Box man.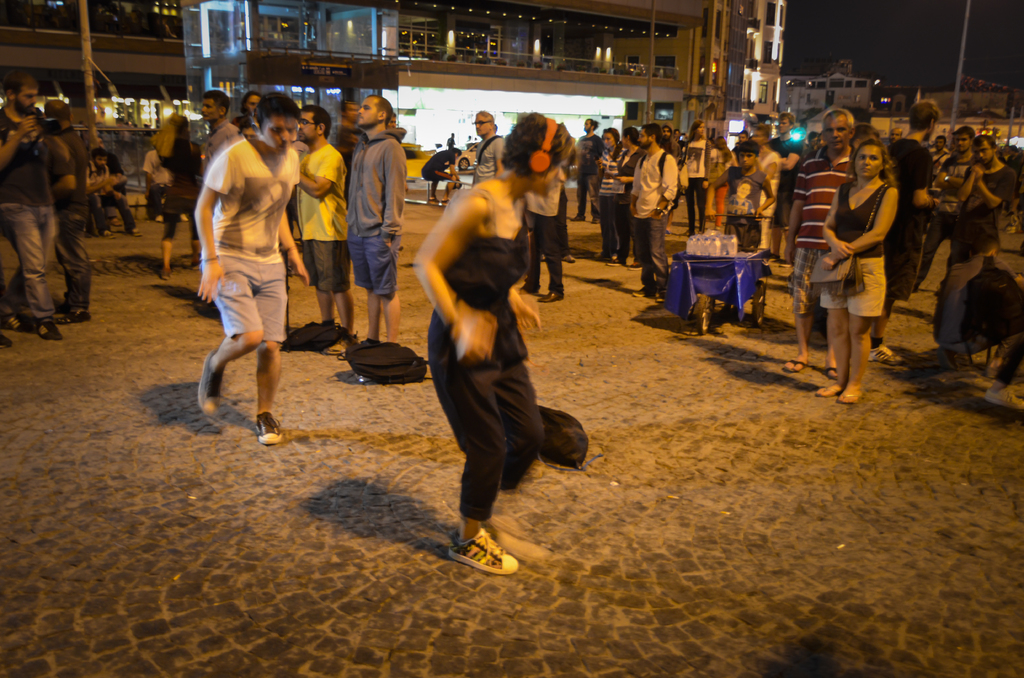
[x1=92, y1=135, x2=124, y2=227].
